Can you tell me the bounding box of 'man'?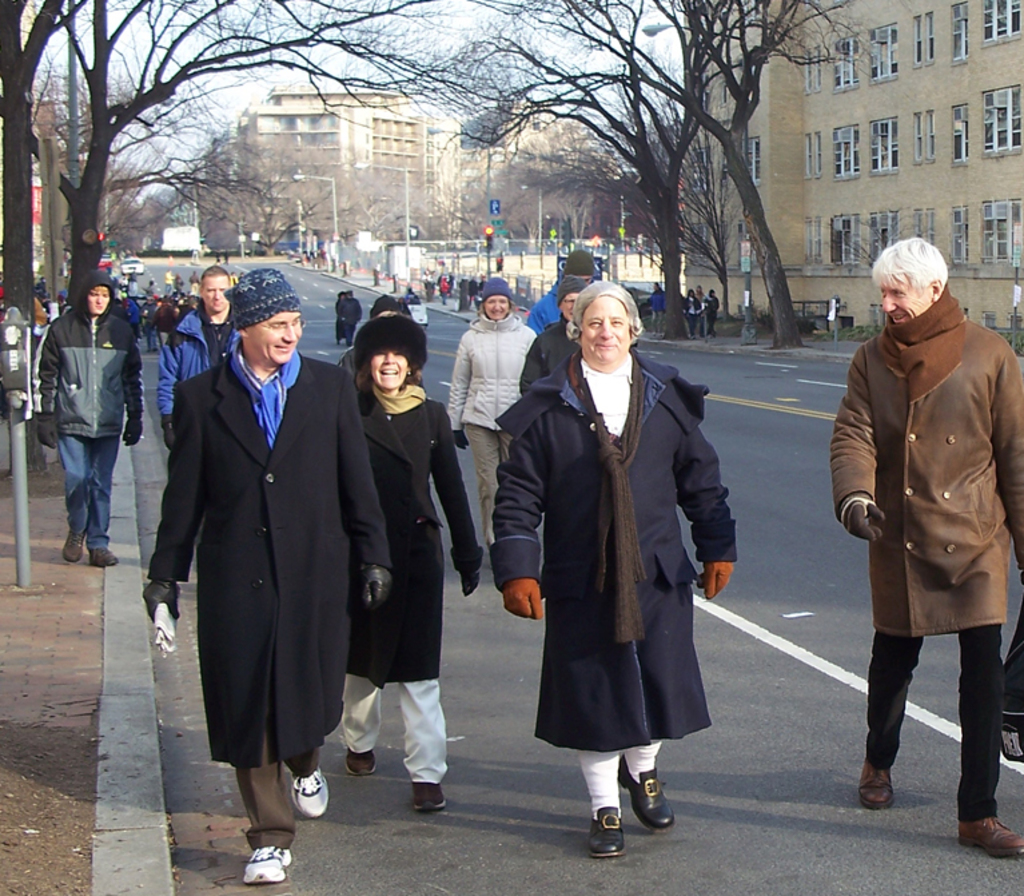
bbox(146, 262, 389, 884).
